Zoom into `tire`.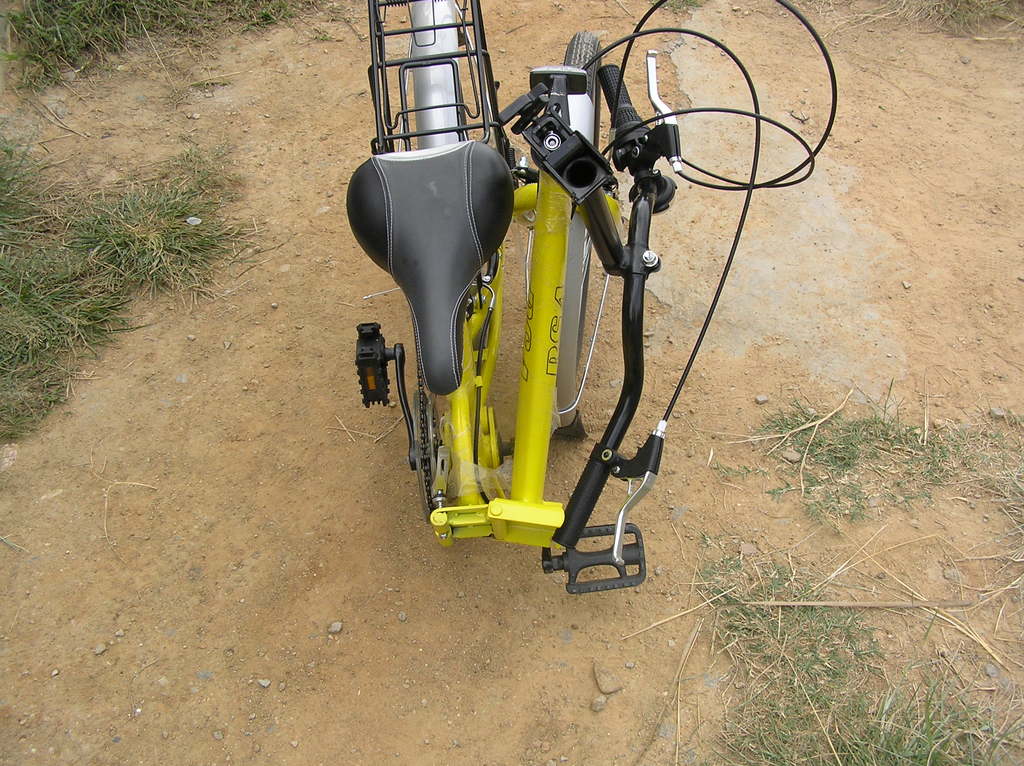
Zoom target: (left=557, top=31, right=590, bottom=434).
